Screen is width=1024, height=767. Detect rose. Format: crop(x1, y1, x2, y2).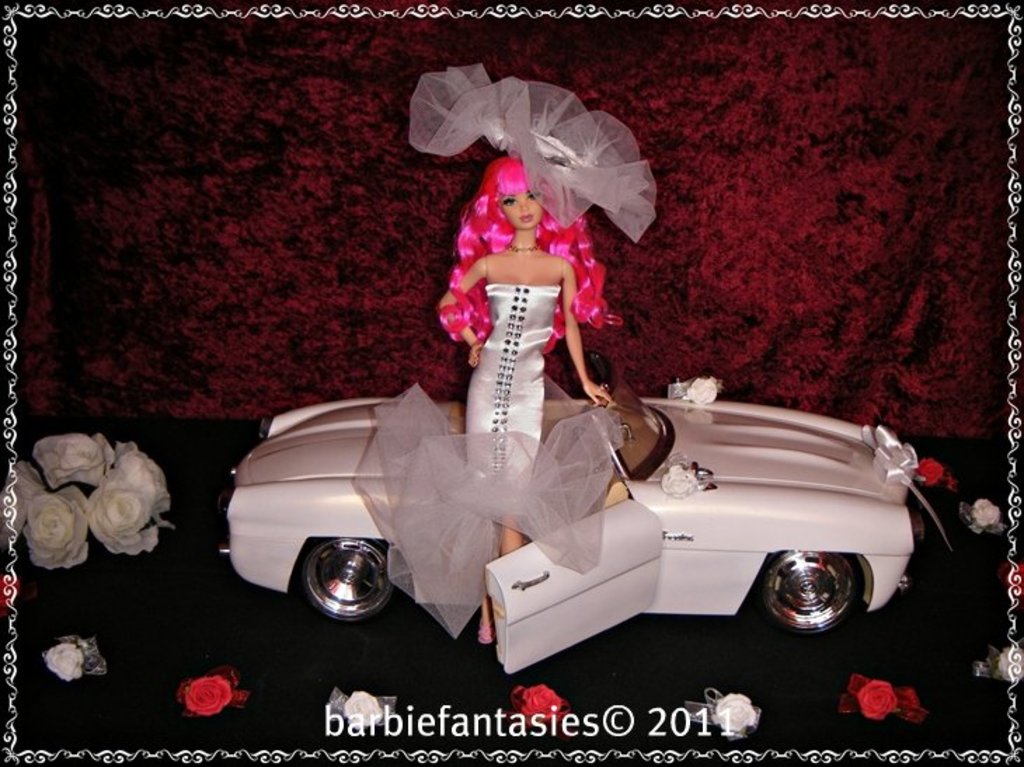
crop(185, 674, 231, 717).
